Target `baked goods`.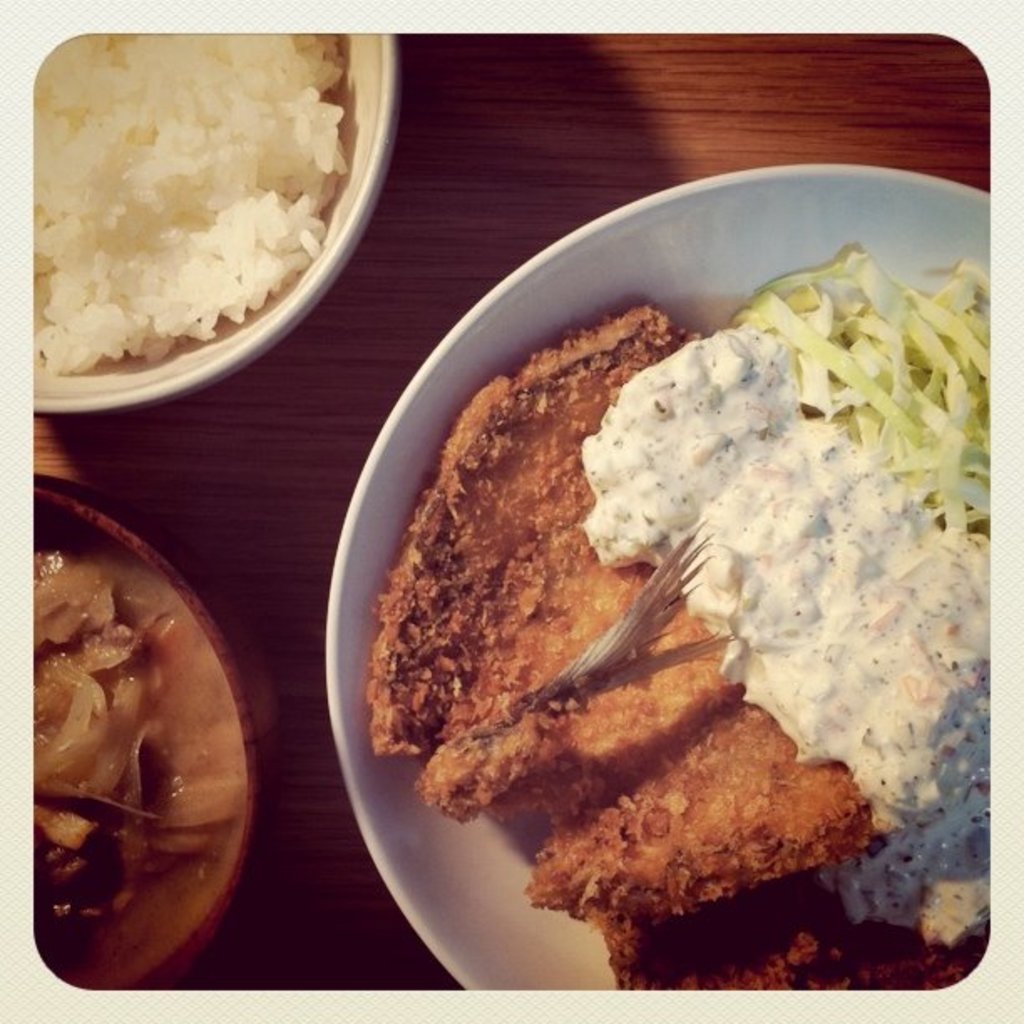
Target region: [left=25, top=552, right=231, bottom=899].
